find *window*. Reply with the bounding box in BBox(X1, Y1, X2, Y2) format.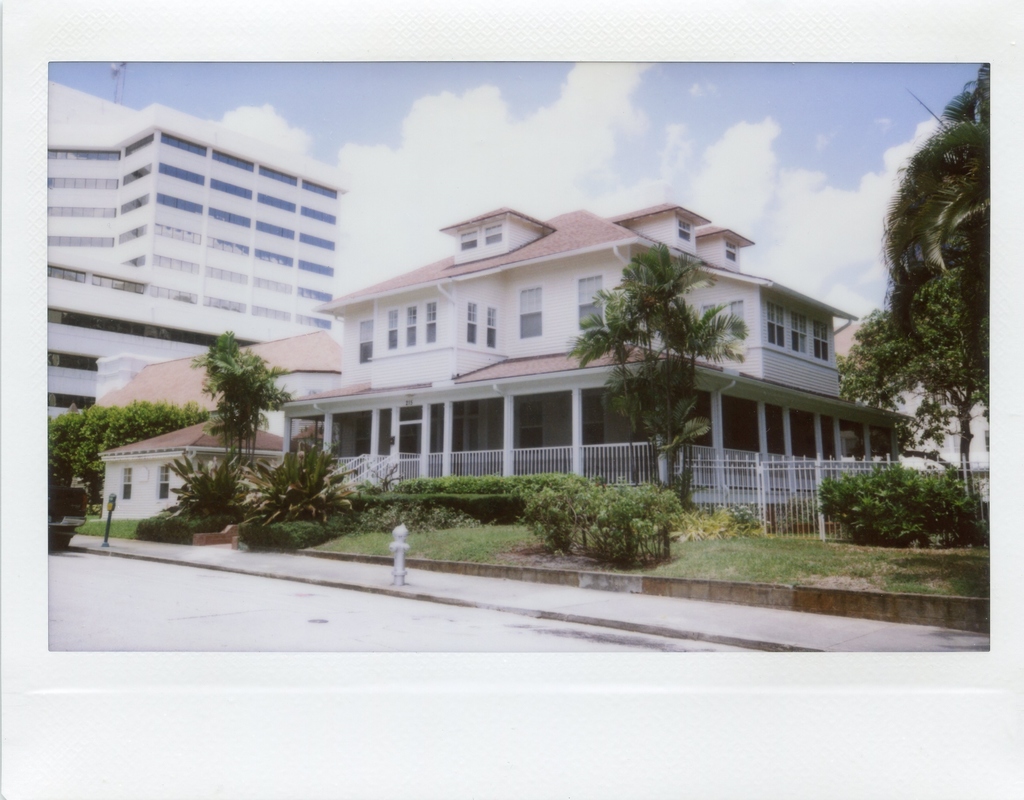
BBox(158, 463, 170, 499).
